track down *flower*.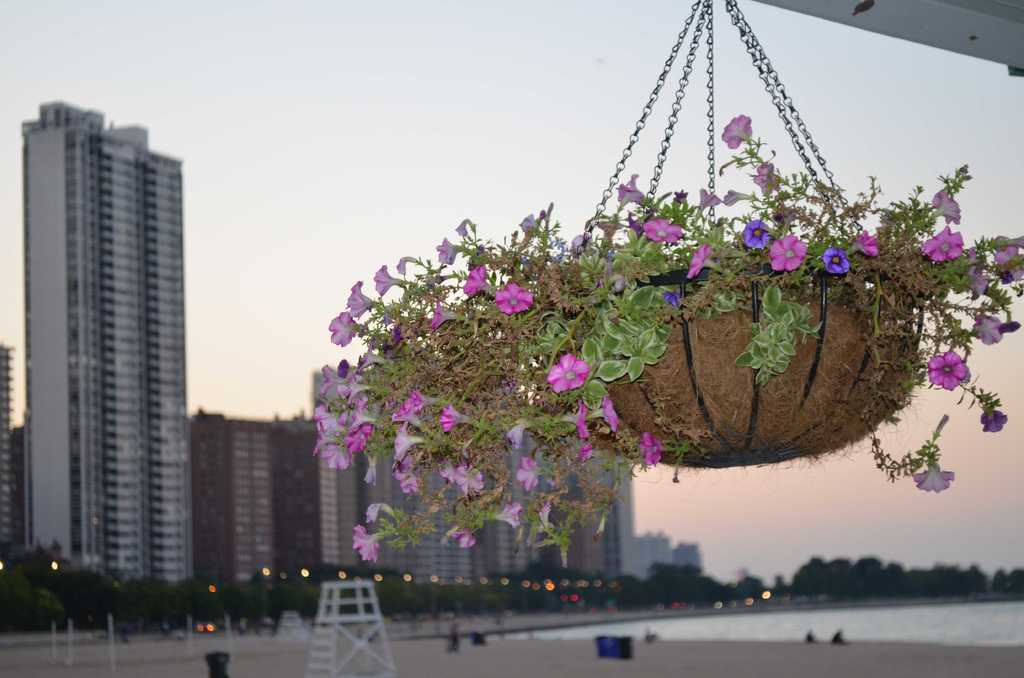
Tracked to box=[691, 186, 725, 207].
